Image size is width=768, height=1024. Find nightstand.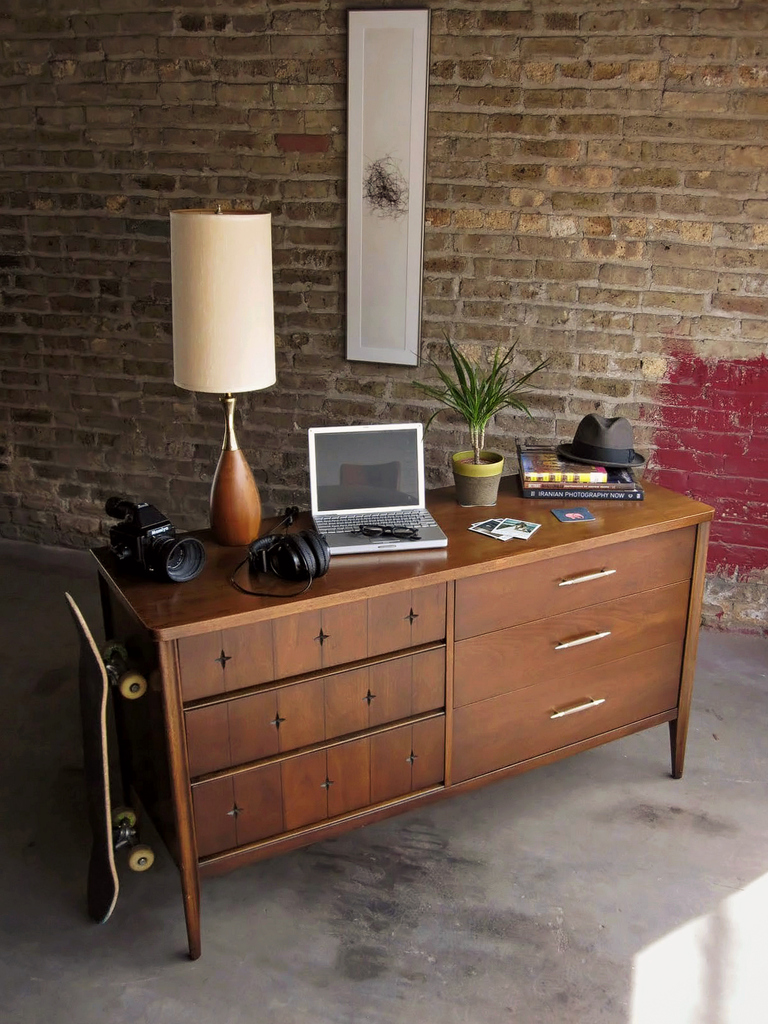
[113, 472, 697, 960].
